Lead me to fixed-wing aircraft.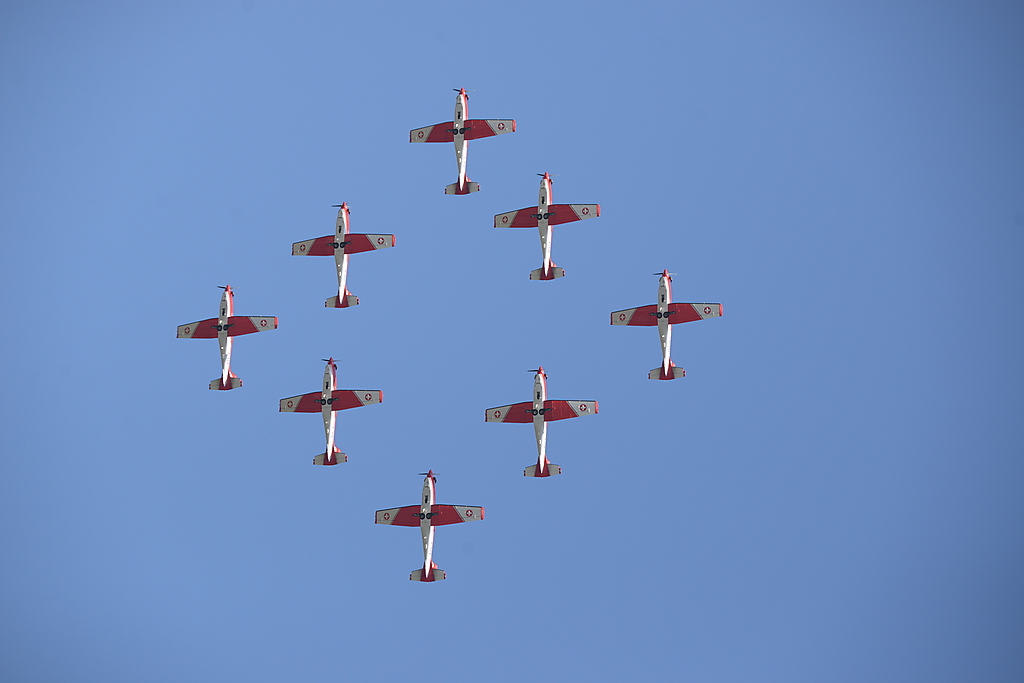
Lead to [x1=494, y1=173, x2=601, y2=280].
